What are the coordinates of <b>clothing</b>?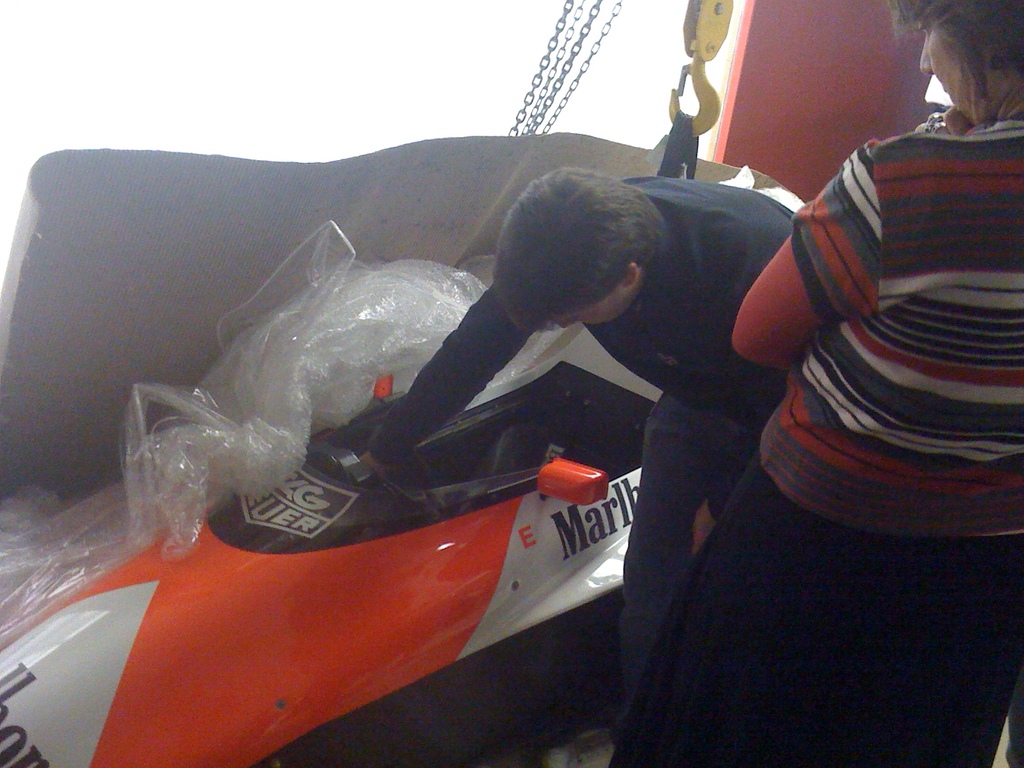
l=612, t=114, r=1023, b=767.
